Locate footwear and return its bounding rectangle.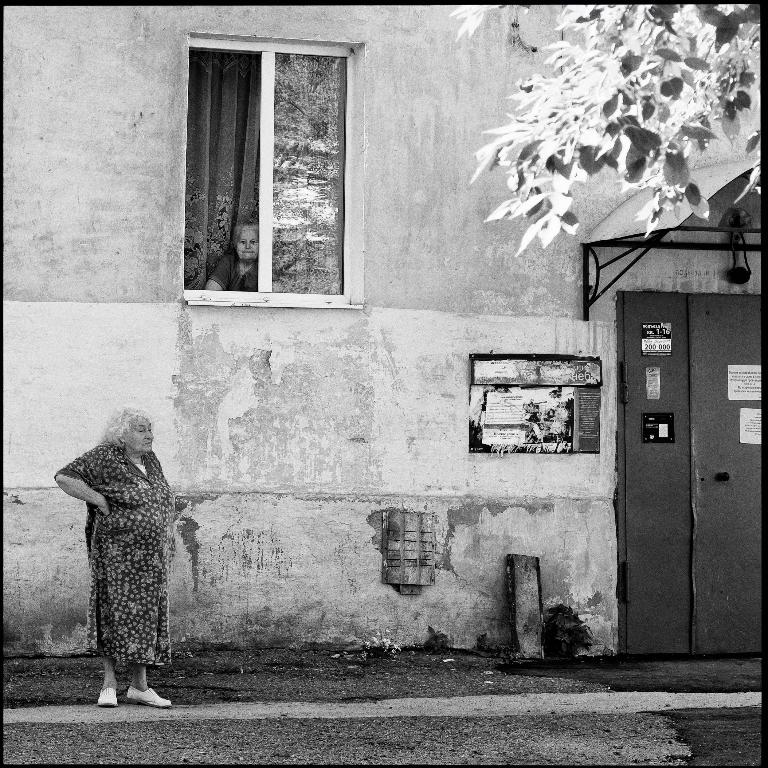
[x1=119, y1=685, x2=172, y2=710].
